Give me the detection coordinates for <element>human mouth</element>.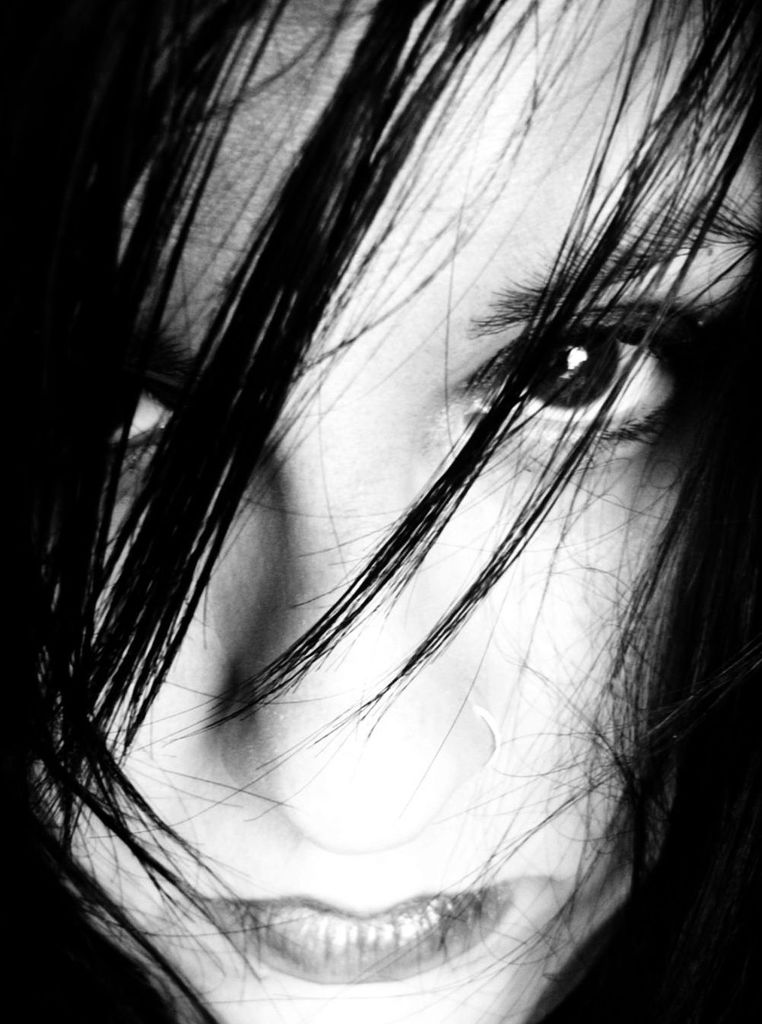
[227,892,501,981].
